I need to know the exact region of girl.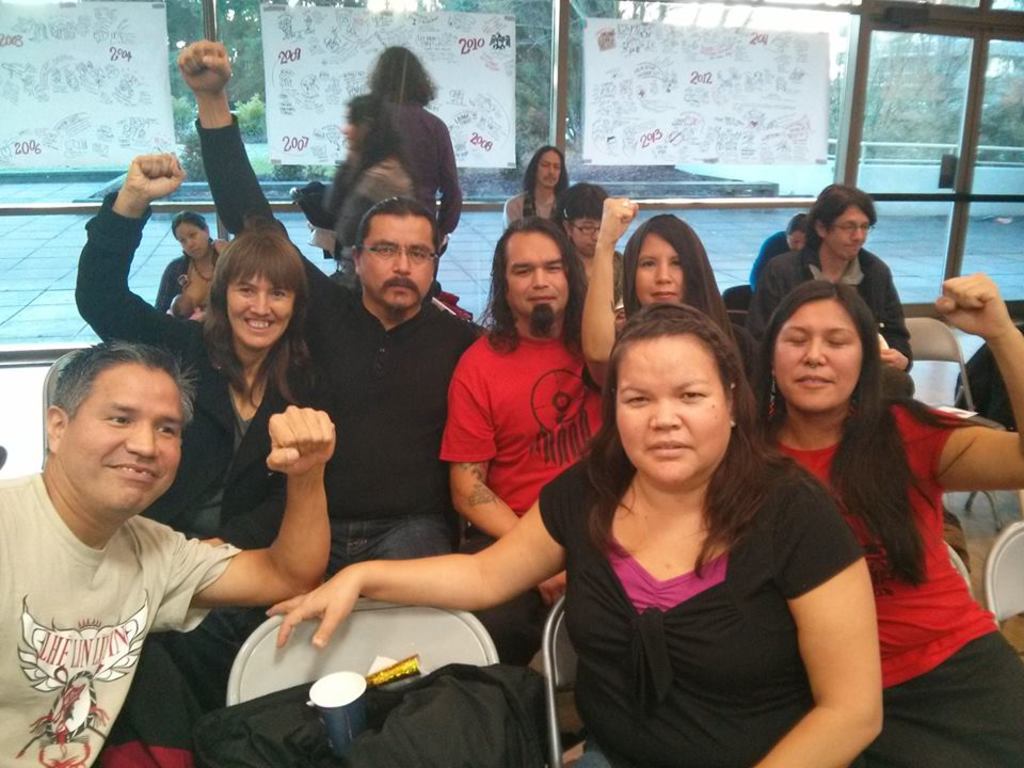
Region: [left=149, top=212, right=229, bottom=311].
